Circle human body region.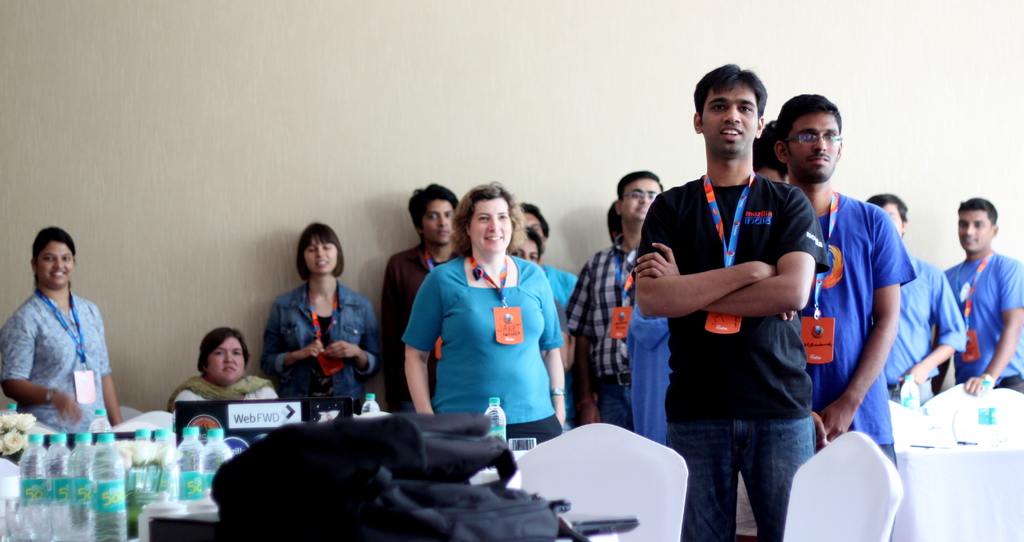
Region: 520 206 579 425.
